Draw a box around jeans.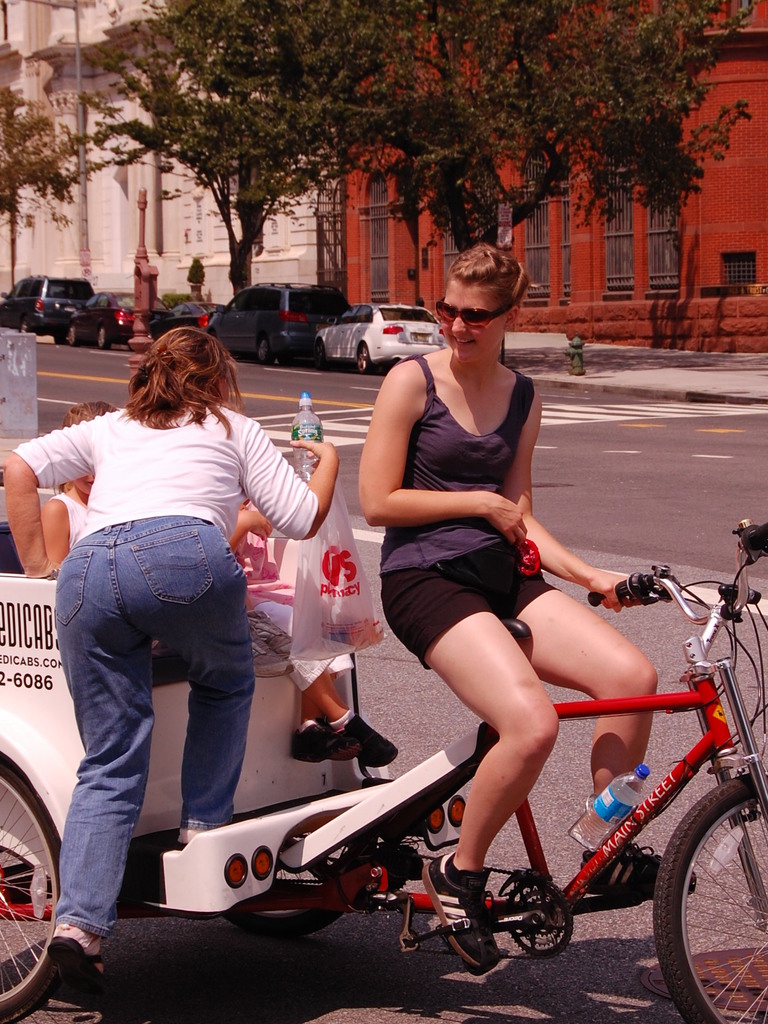
rect(50, 516, 249, 924).
